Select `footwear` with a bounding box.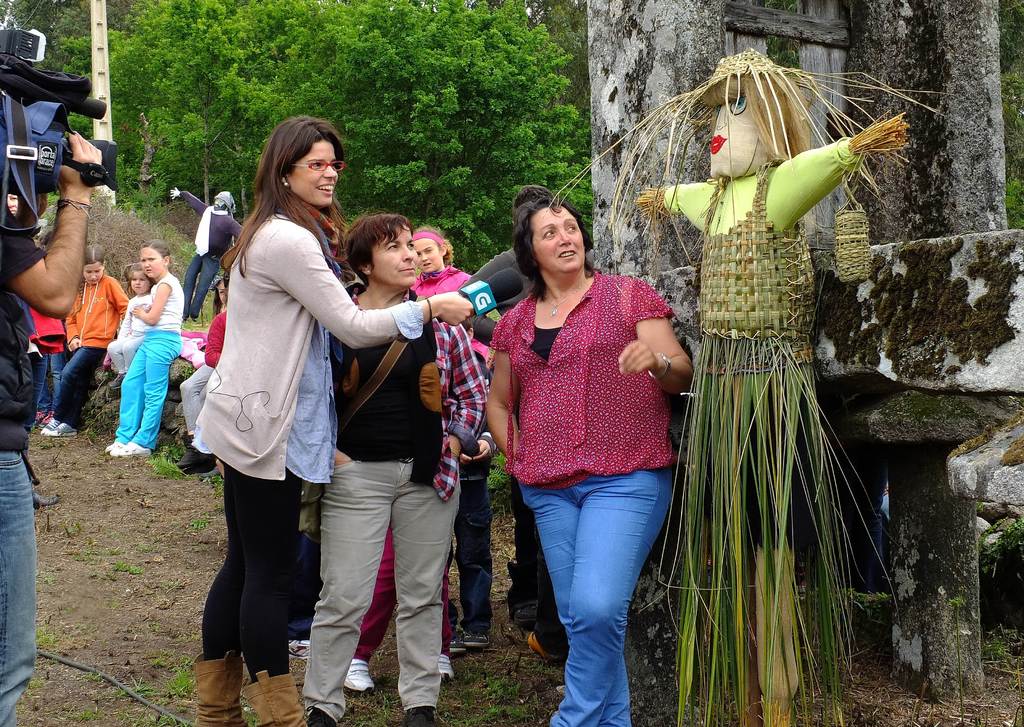
region(440, 644, 460, 686).
